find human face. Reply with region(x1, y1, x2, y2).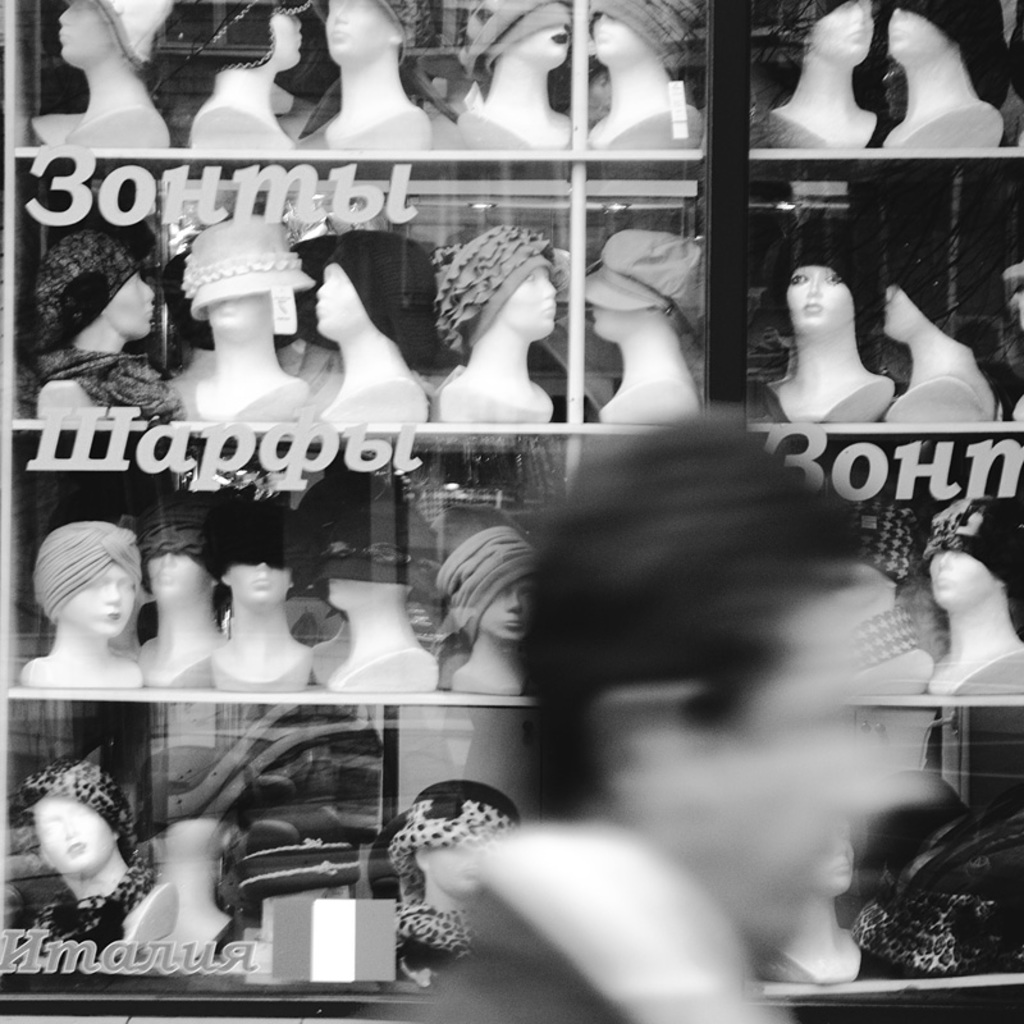
region(886, 4, 943, 65).
